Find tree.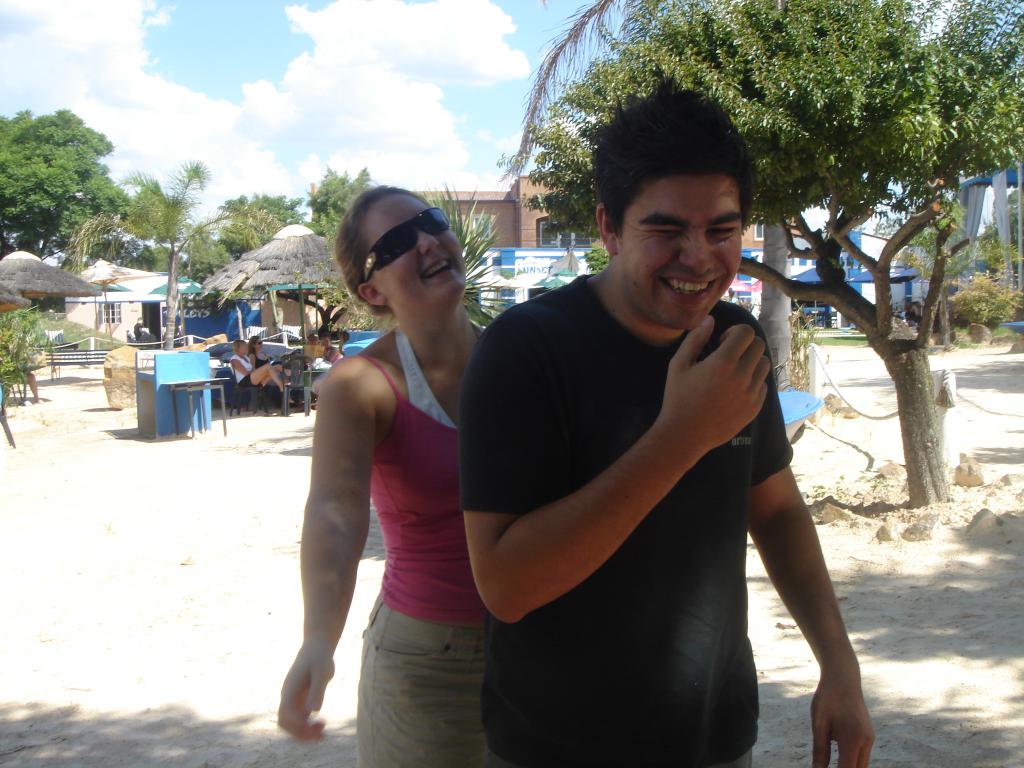
box(218, 188, 310, 253).
